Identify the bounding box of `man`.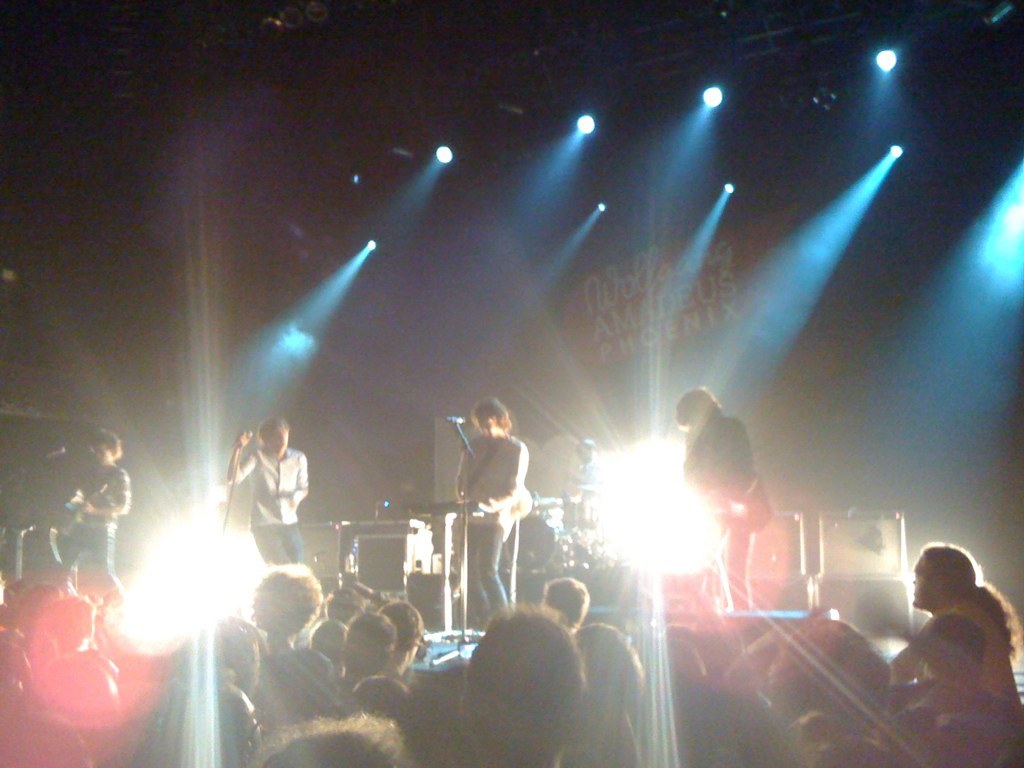
crop(680, 384, 758, 617).
